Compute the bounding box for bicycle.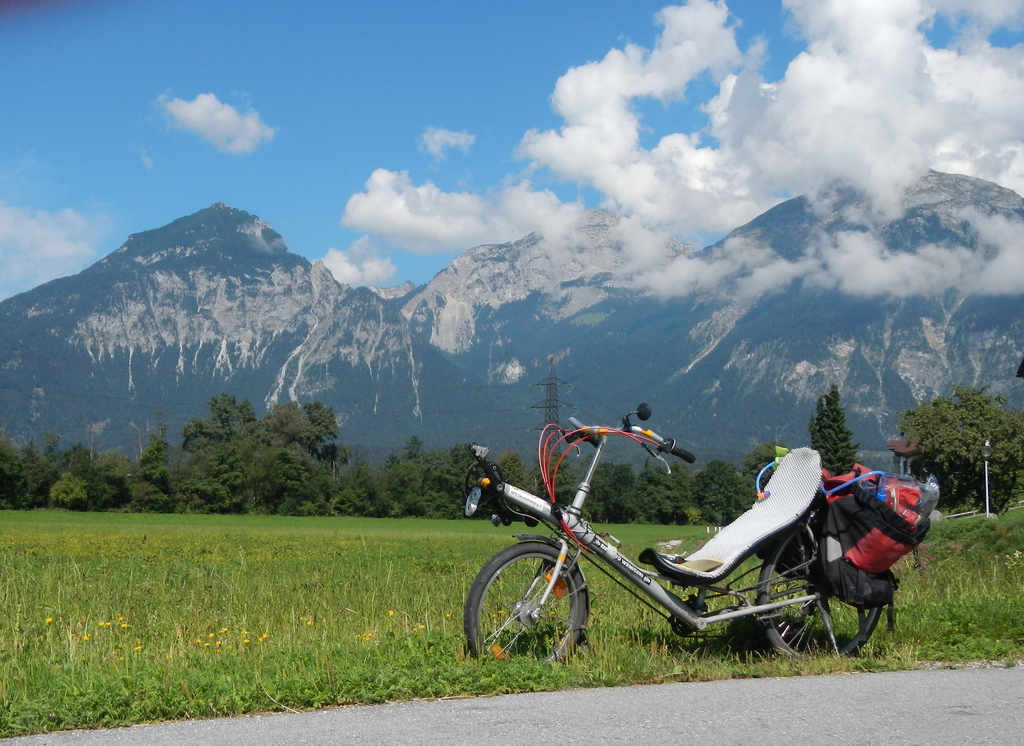
464, 408, 893, 662.
